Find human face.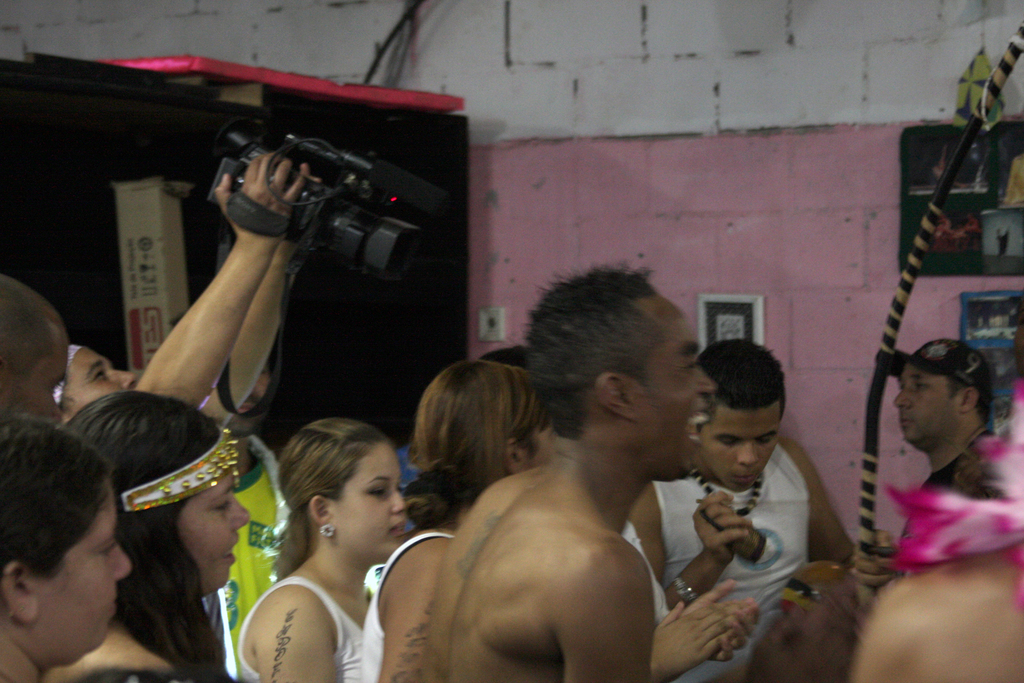
(632,302,720,481).
